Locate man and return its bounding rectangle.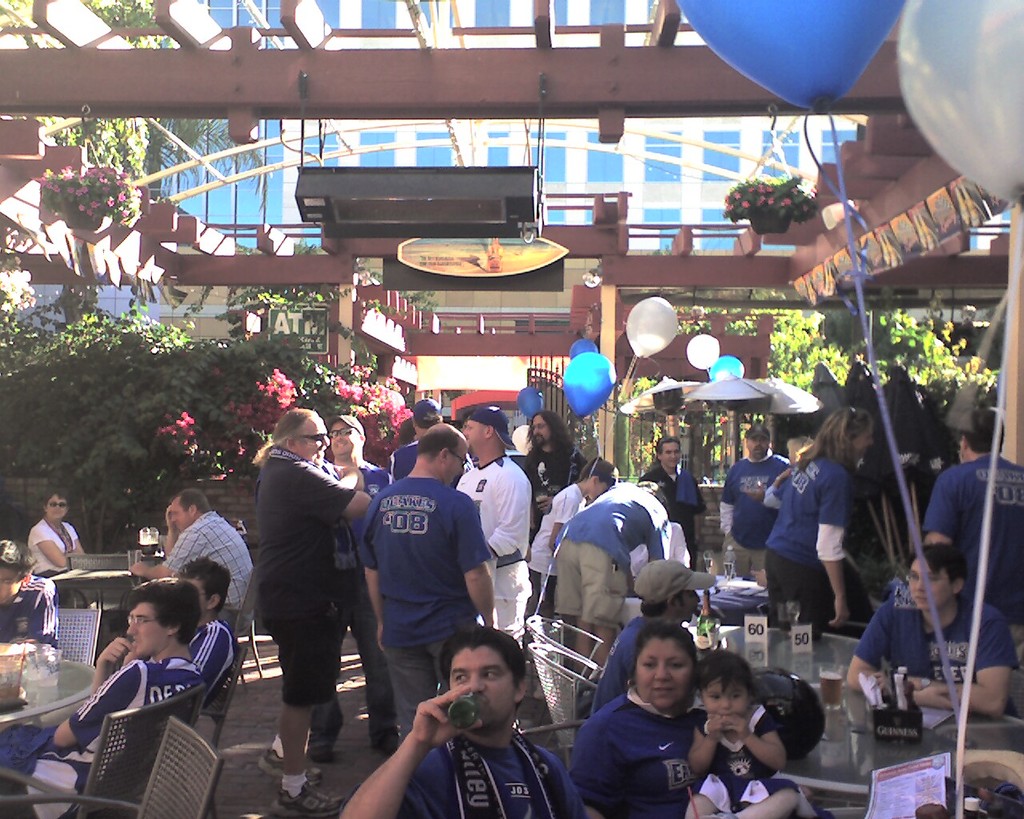
left=362, top=422, right=494, bottom=743.
